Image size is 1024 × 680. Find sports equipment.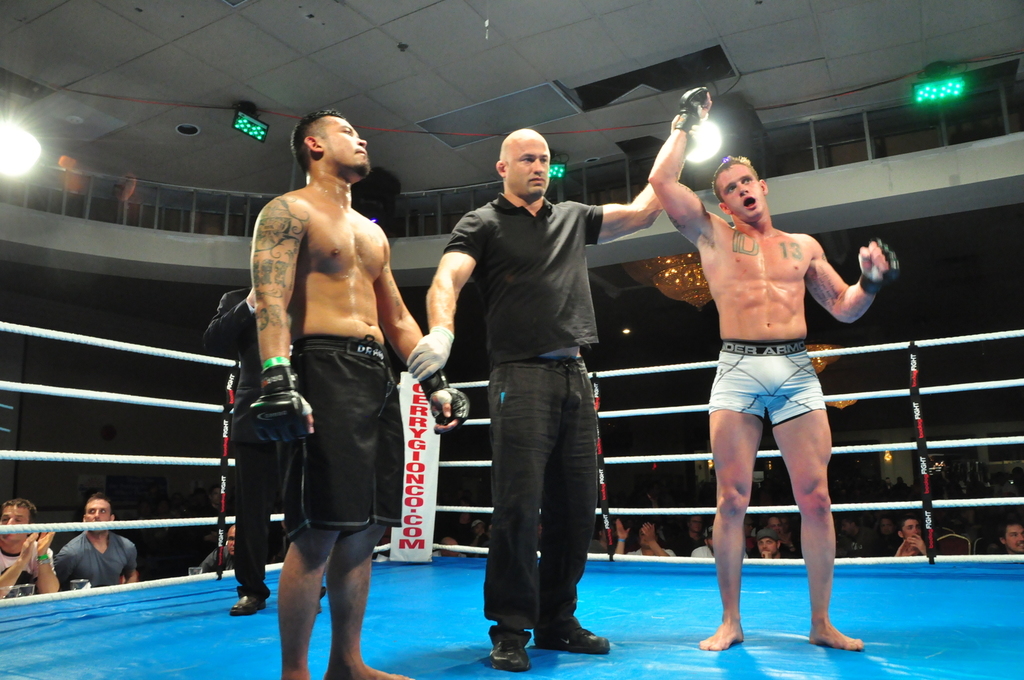
box(428, 365, 467, 436).
